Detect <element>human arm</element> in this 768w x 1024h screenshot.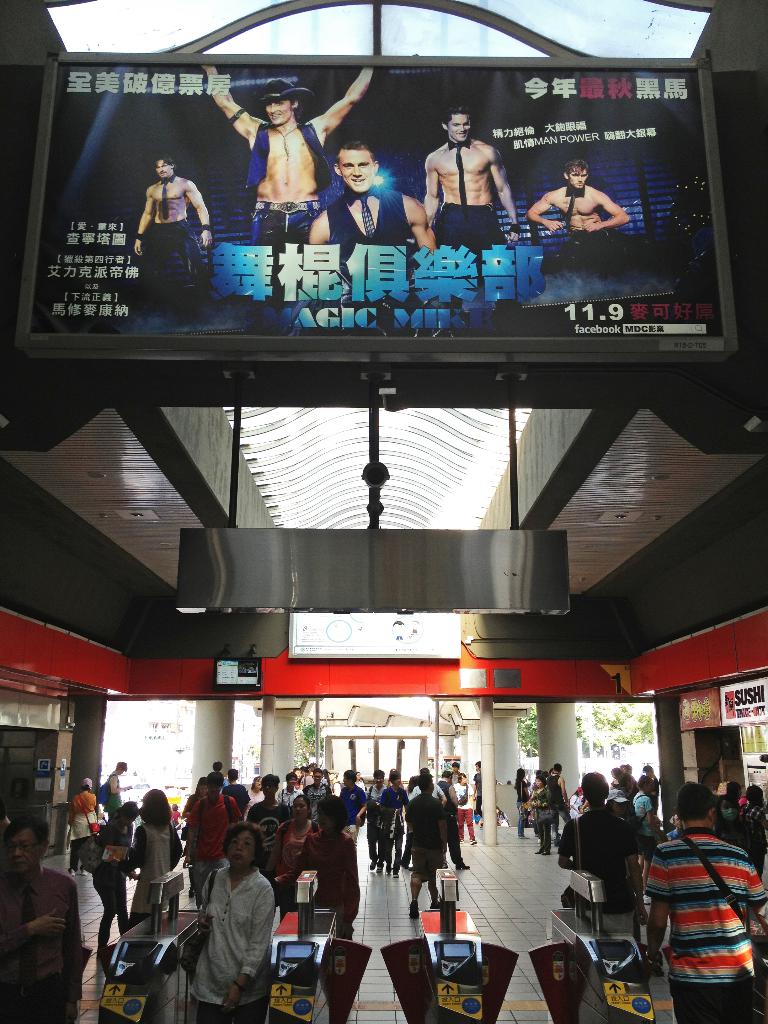
Detection: box=[218, 885, 278, 1012].
